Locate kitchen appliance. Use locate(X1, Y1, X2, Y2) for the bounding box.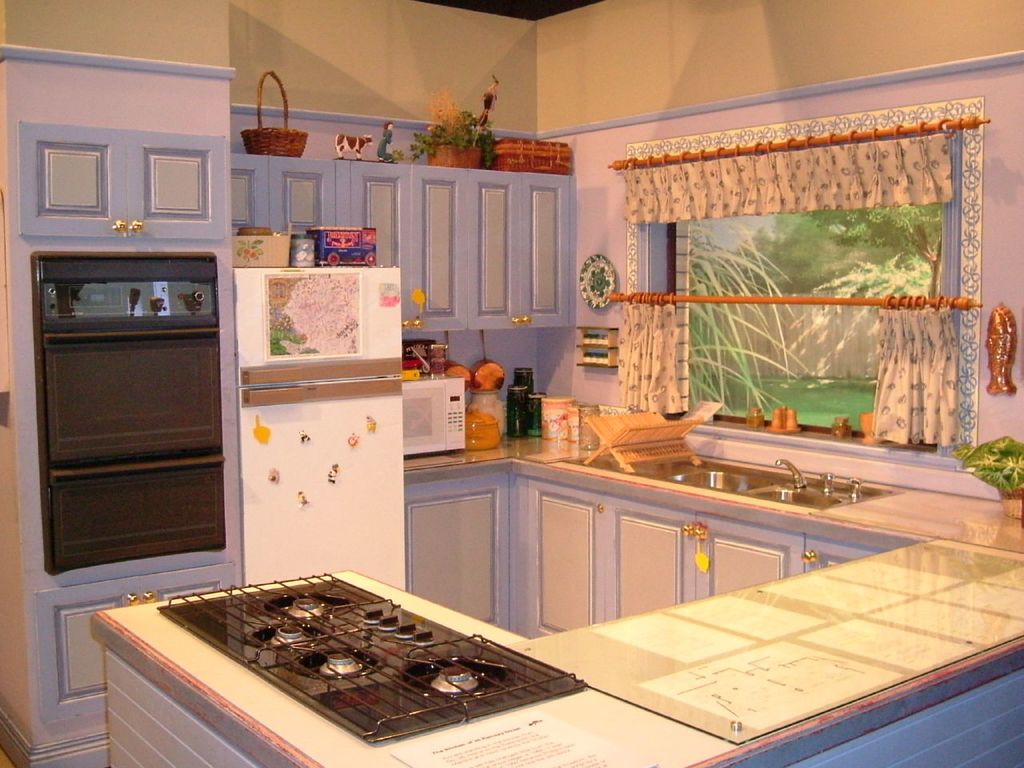
locate(240, 262, 406, 590).
